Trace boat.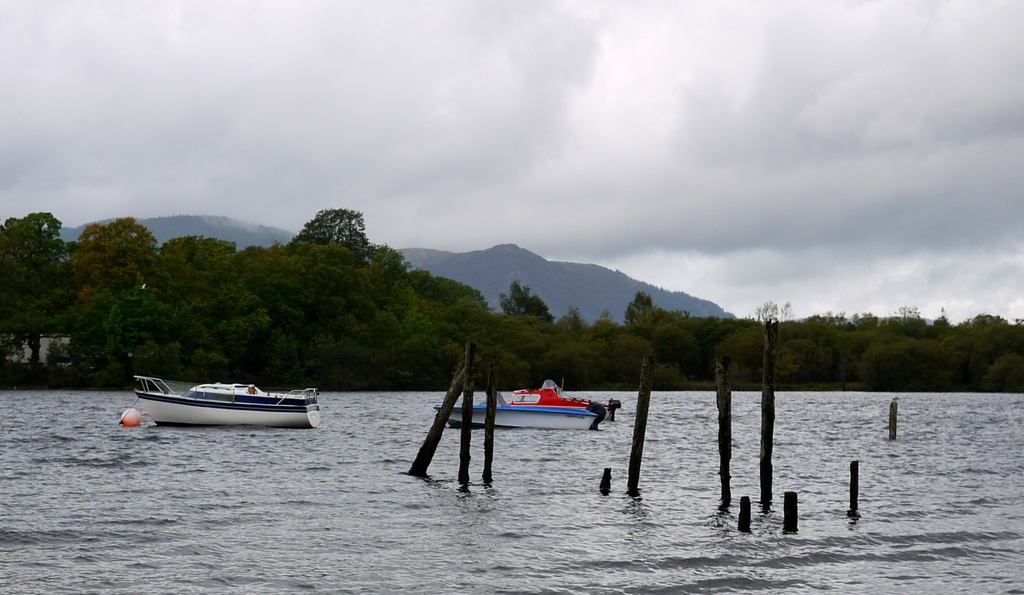
Traced to BBox(131, 367, 311, 427).
